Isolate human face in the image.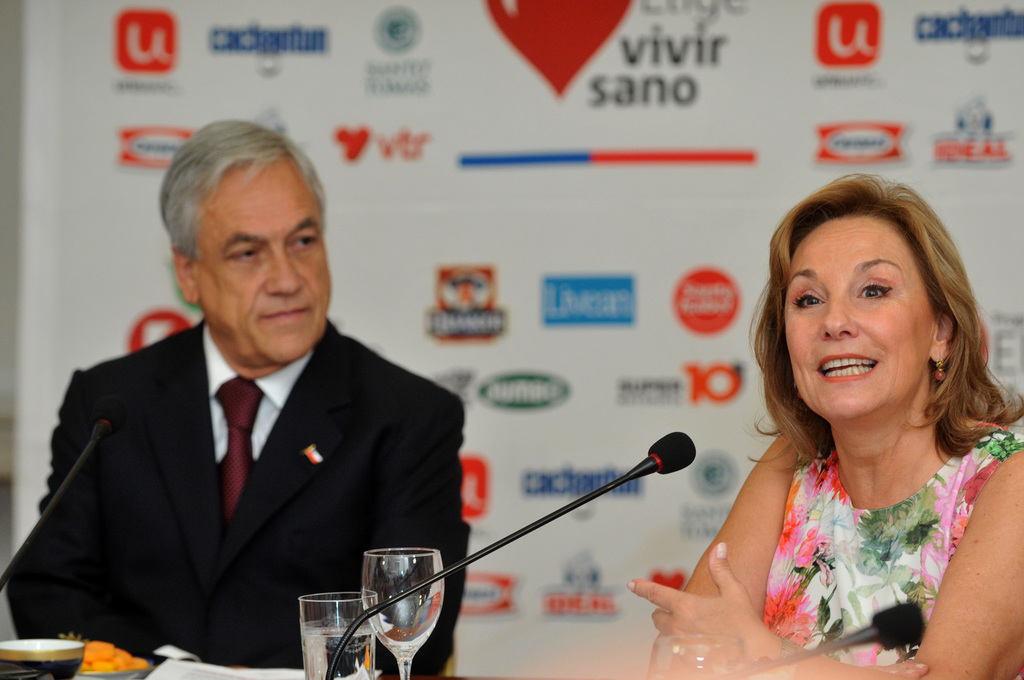
Isolated region: [195,158,330,367].
